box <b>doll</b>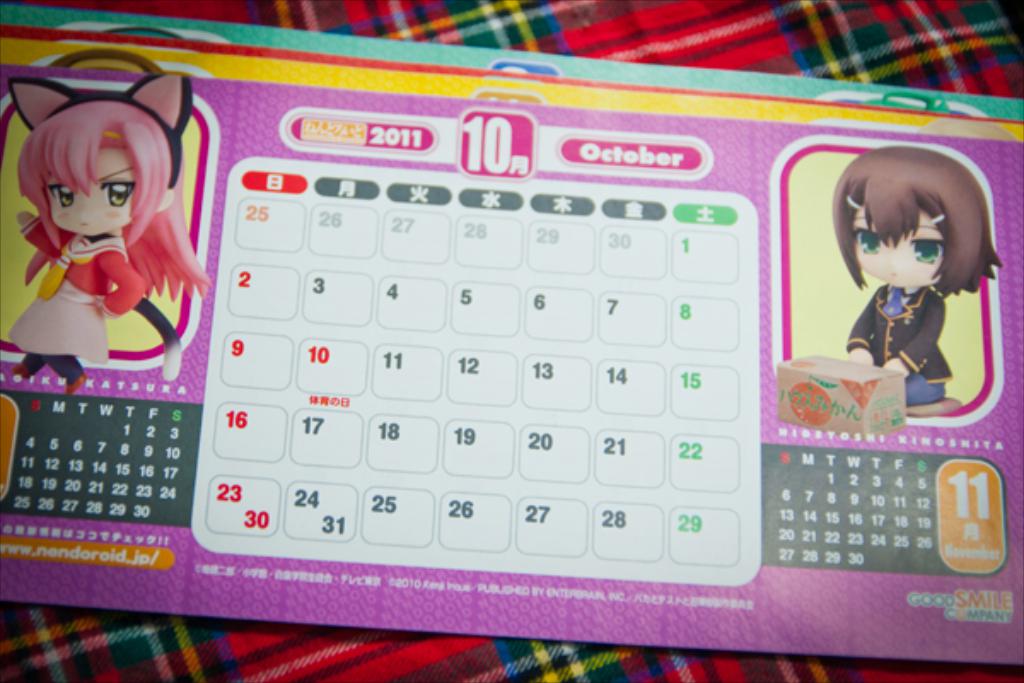
bbox=[7, 68, 213, 391]
